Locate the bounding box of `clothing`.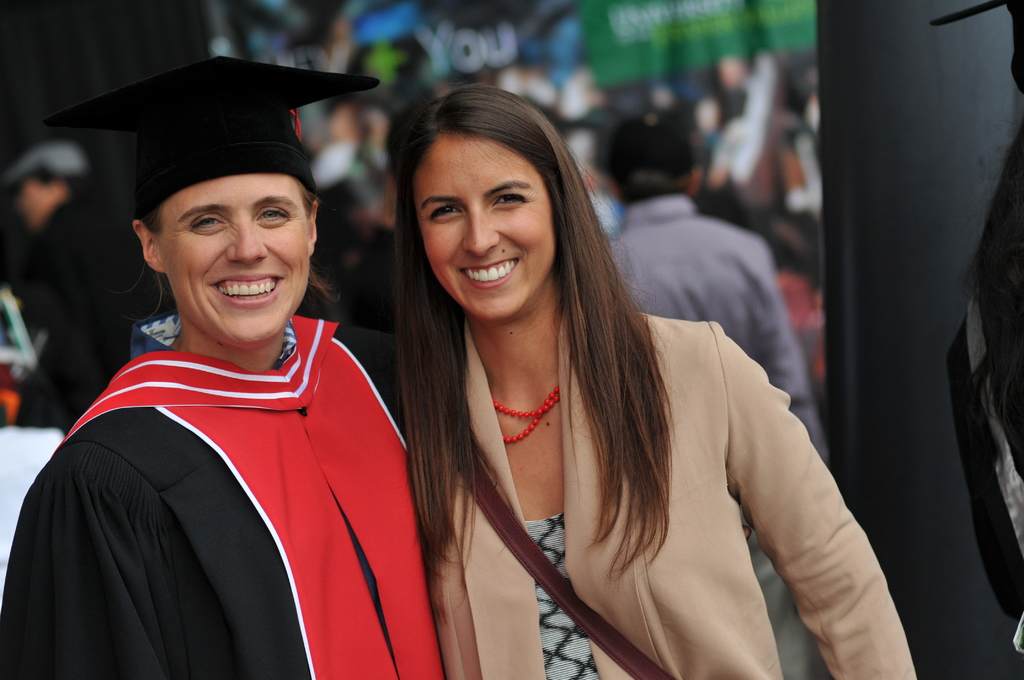
Bounding box: {"left": 598, "top": 194, "right": 833, "bottom": 679}.
